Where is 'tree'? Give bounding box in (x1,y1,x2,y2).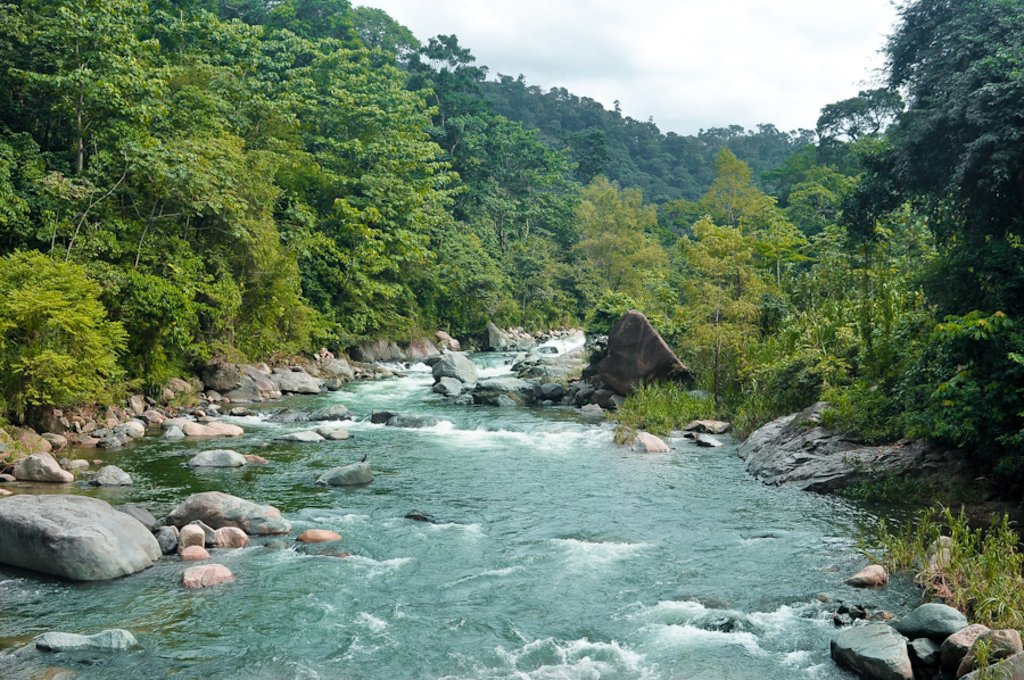
(637,219,811,400).
